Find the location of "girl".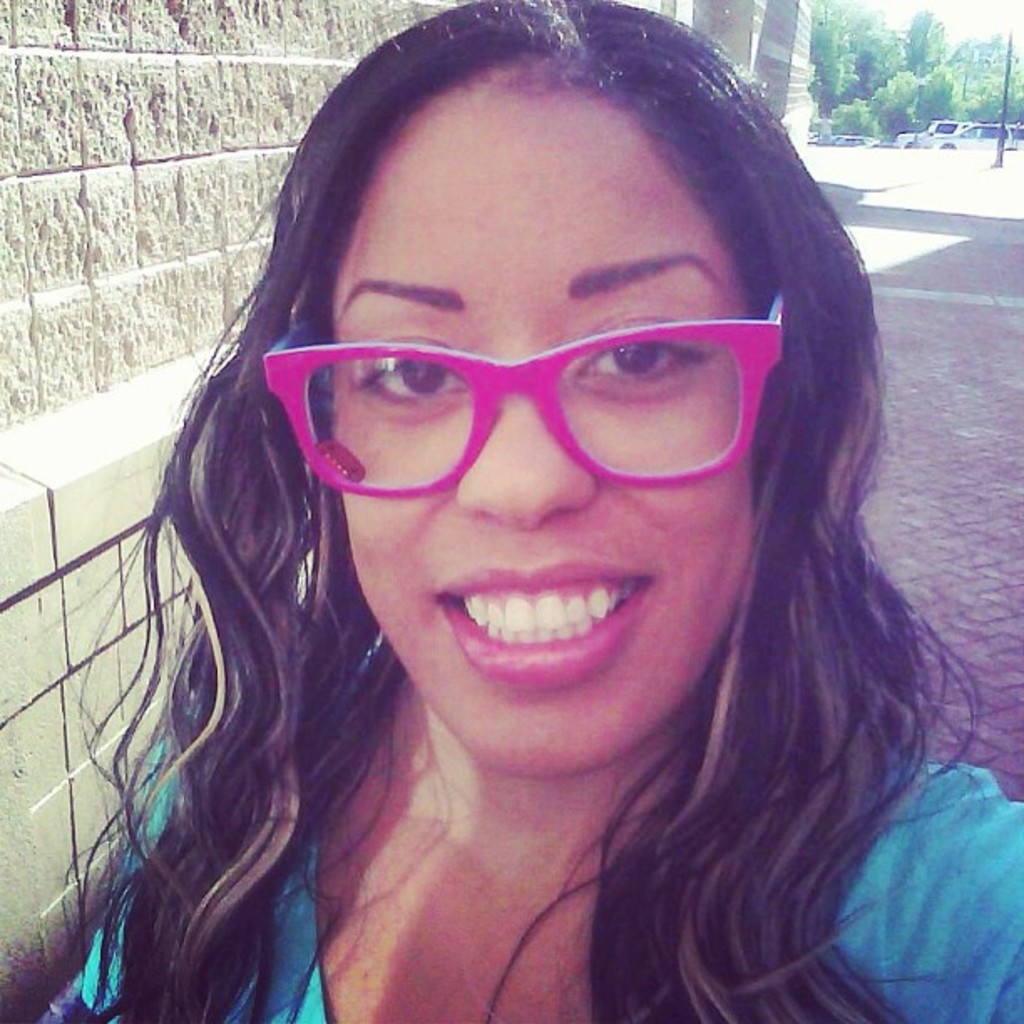
Location: 37/0/1022/1022.
